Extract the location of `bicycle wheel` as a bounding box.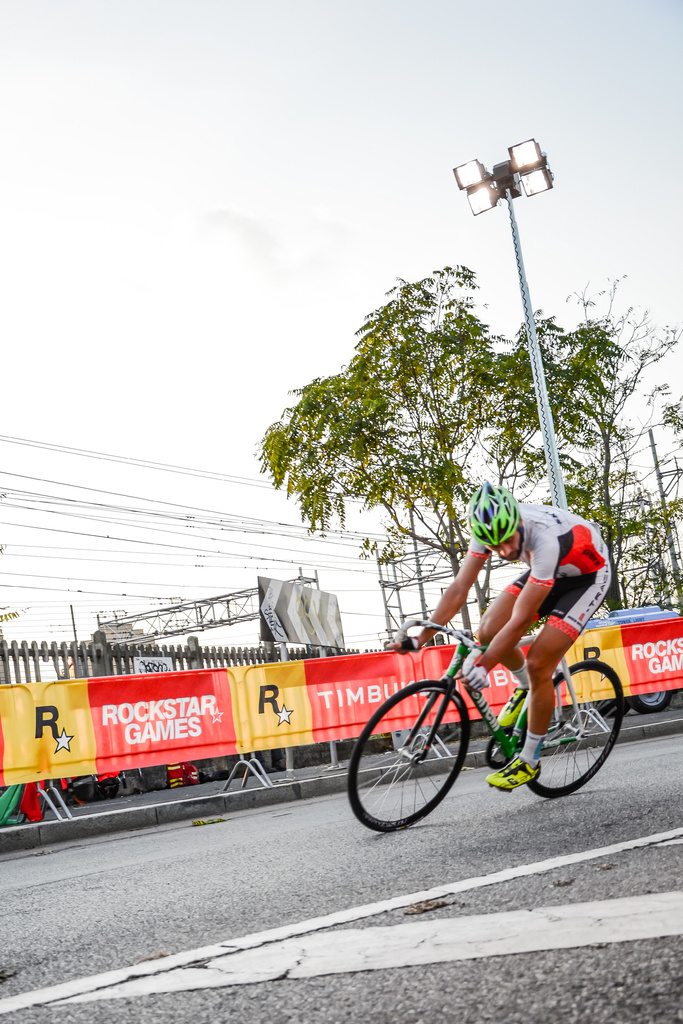
l=515, t=659, r=623, b=798.
